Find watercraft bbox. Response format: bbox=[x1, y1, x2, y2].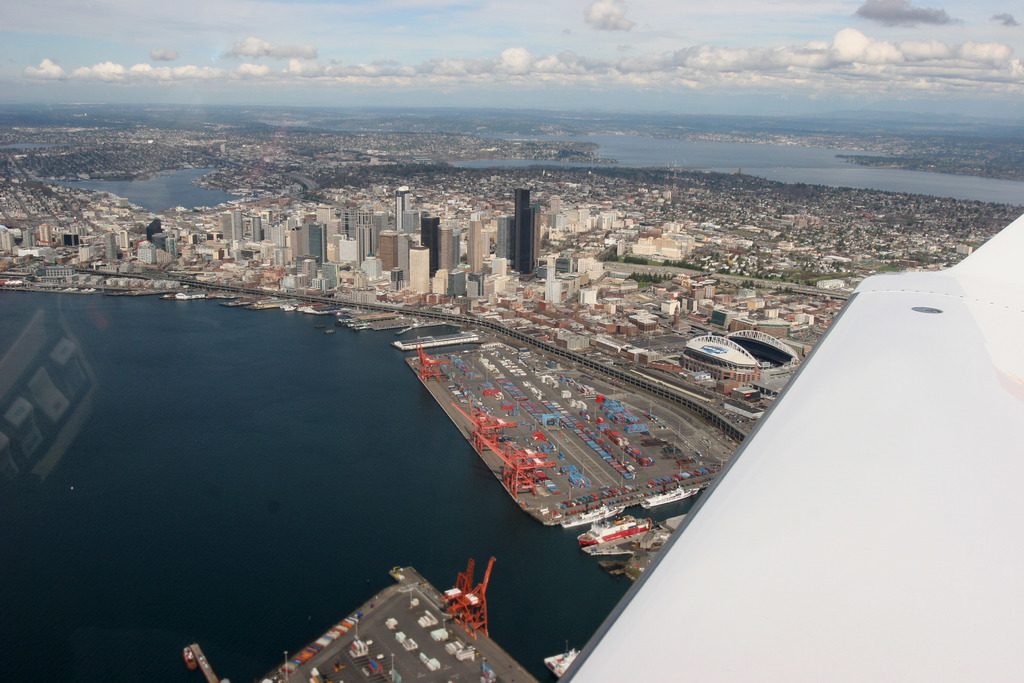
bbox=[561, 389, 573, 399].
